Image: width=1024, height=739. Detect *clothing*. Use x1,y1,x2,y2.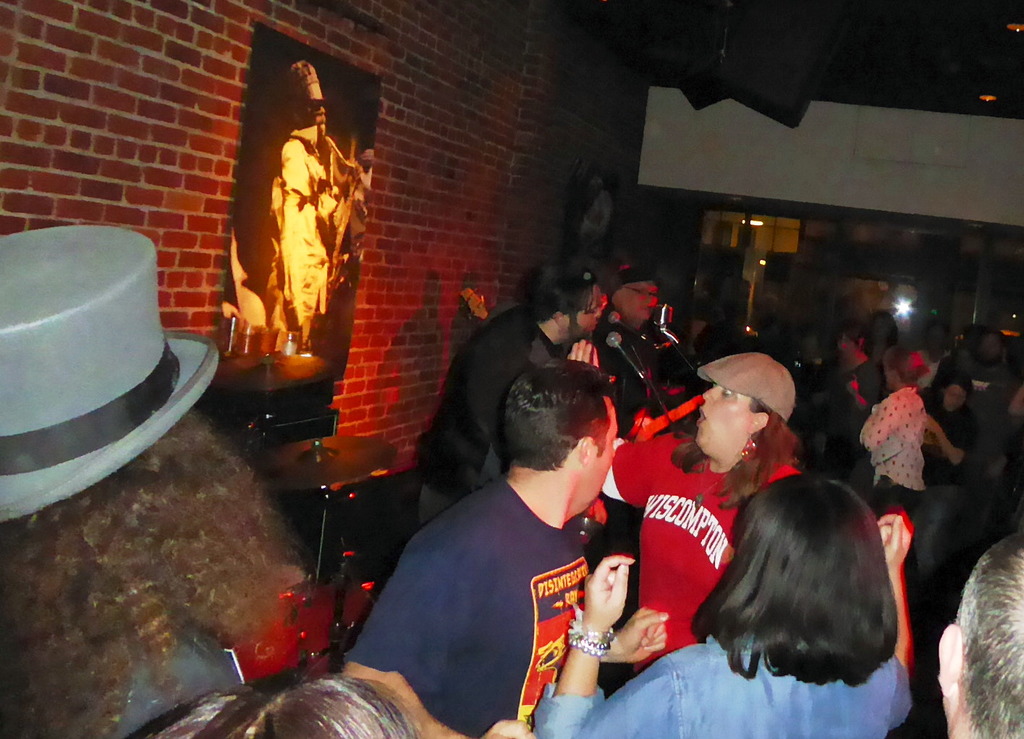
899,348,947,396.
